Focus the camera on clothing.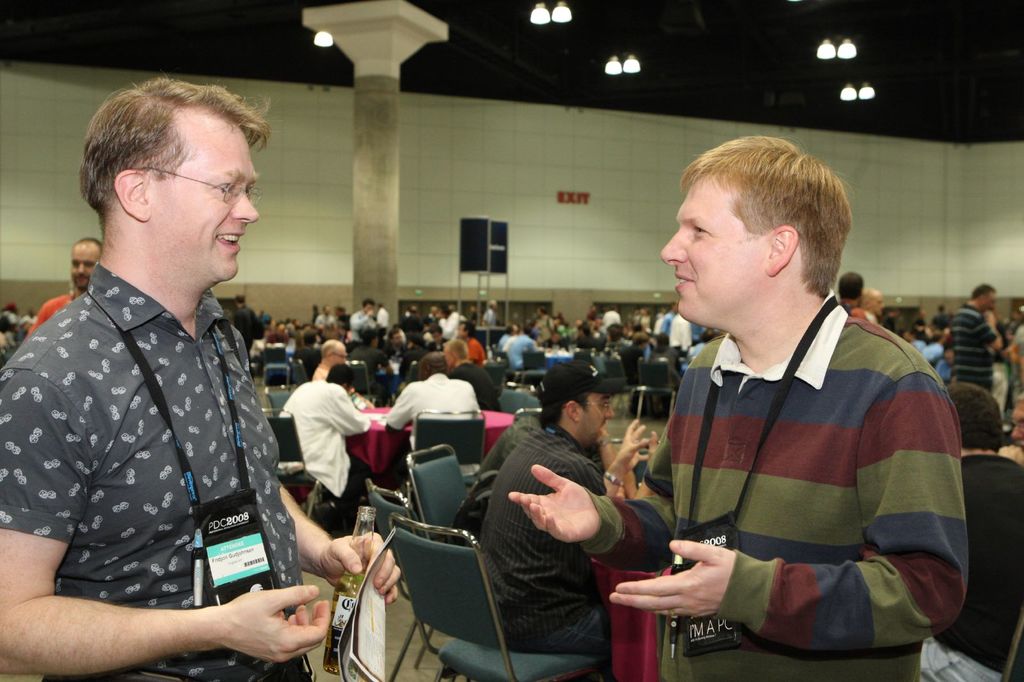
Focus region: 942:301:986:397.
